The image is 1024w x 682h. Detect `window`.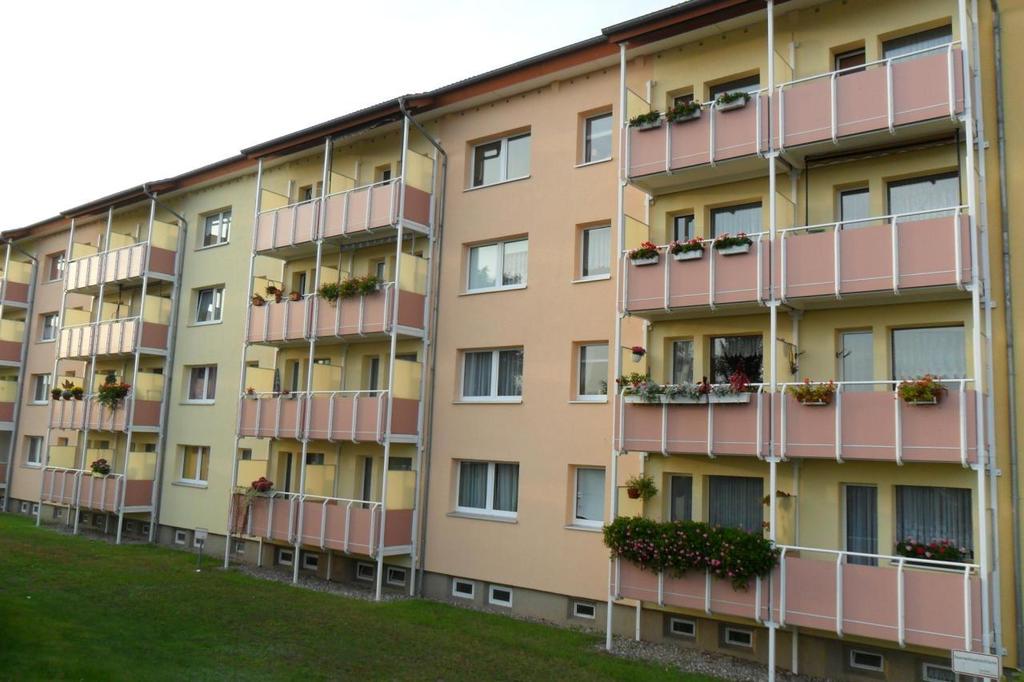
Detection: (left=468, top=236, right=529, bottom=289).
